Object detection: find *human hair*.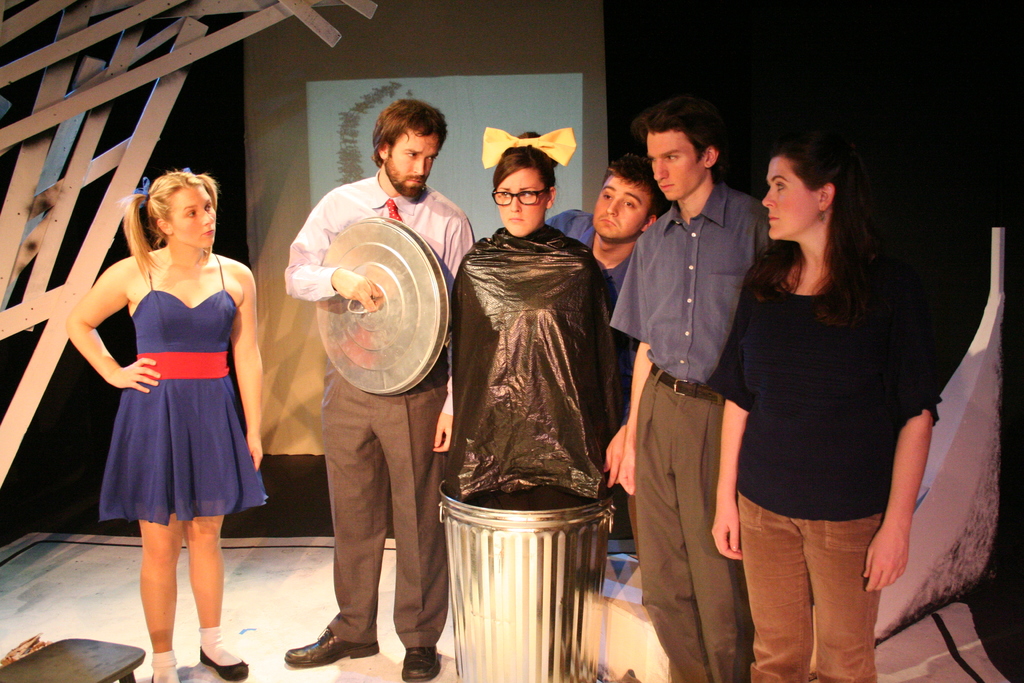
<bbox>767, 128, 890, 335</bbox>.
